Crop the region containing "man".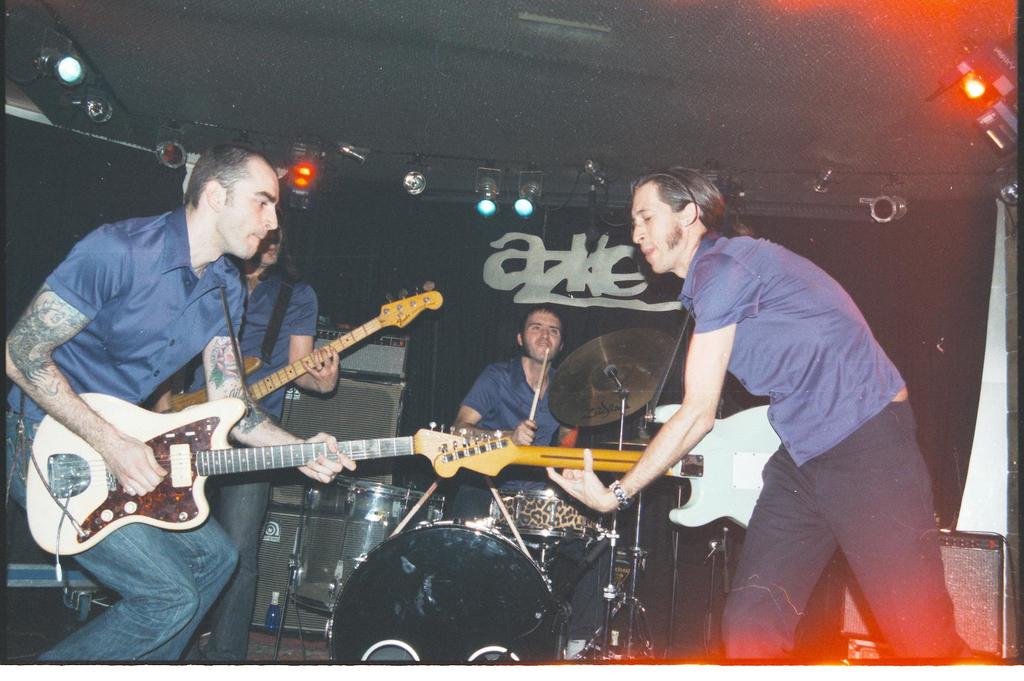
Crop region: pyautogui.locateOnScreen(538, 166, 984, 671).
